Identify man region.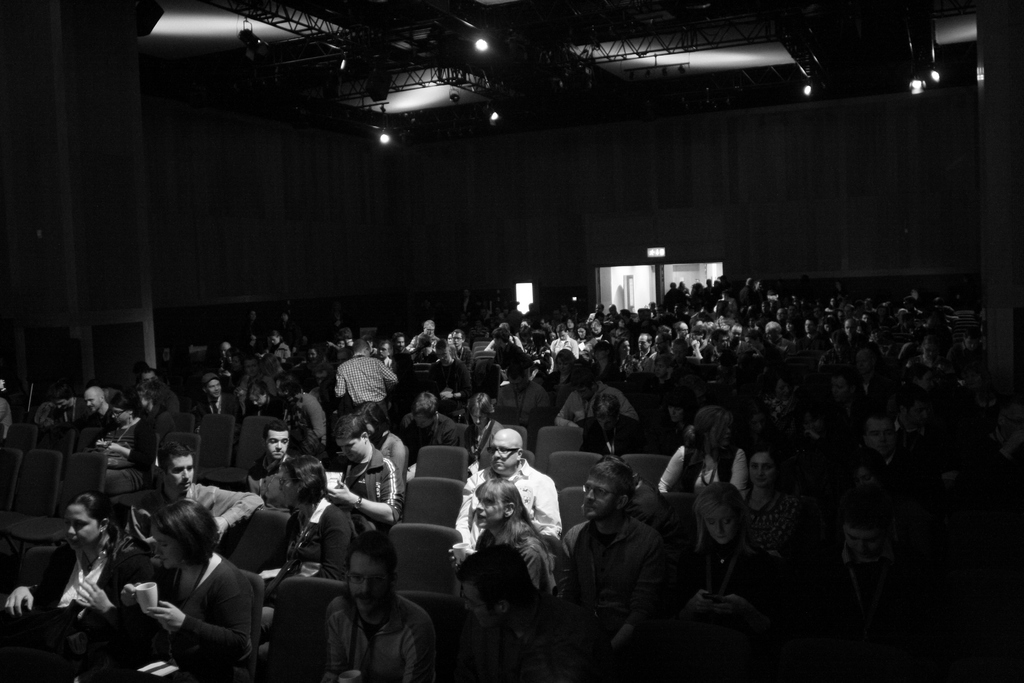
Region: l=560, t=365, r=636, b=425.
